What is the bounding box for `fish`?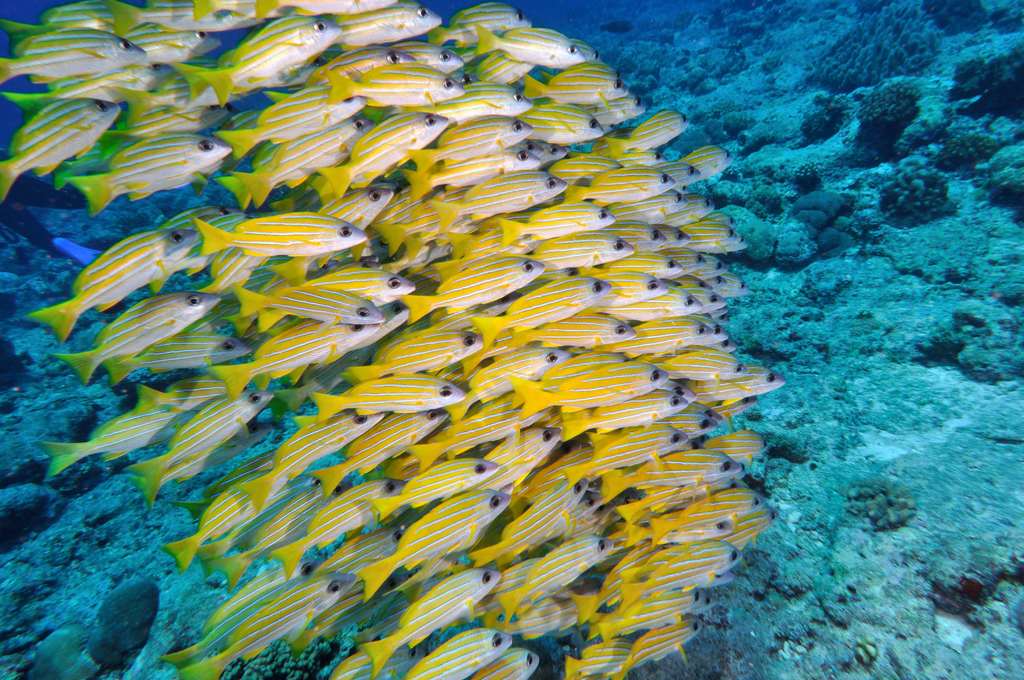
left=318, top=109, right=447, bottom=204.
